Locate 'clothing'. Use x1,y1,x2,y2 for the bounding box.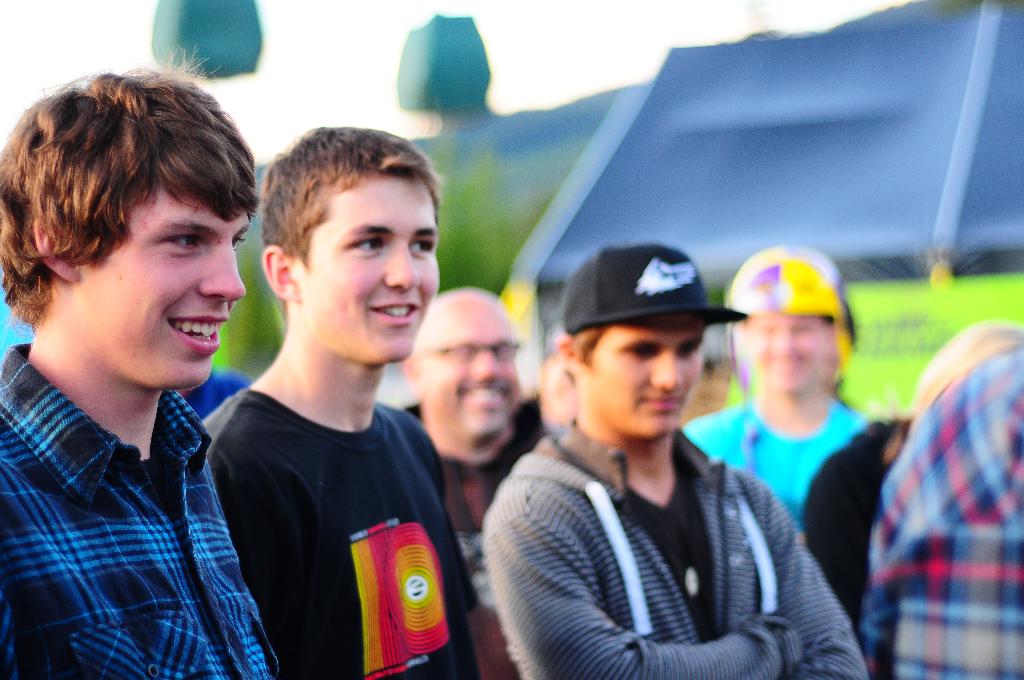
799,418,908,640.
